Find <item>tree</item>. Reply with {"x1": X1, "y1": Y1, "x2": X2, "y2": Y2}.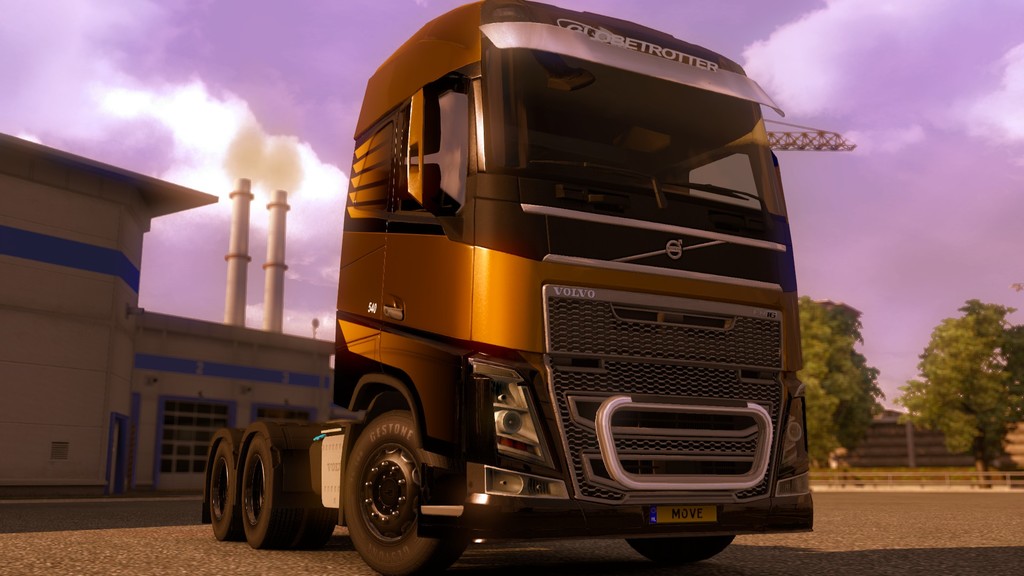
{"x1": 897, "y1": 293, "x2": 1012, "y2": 462}.
